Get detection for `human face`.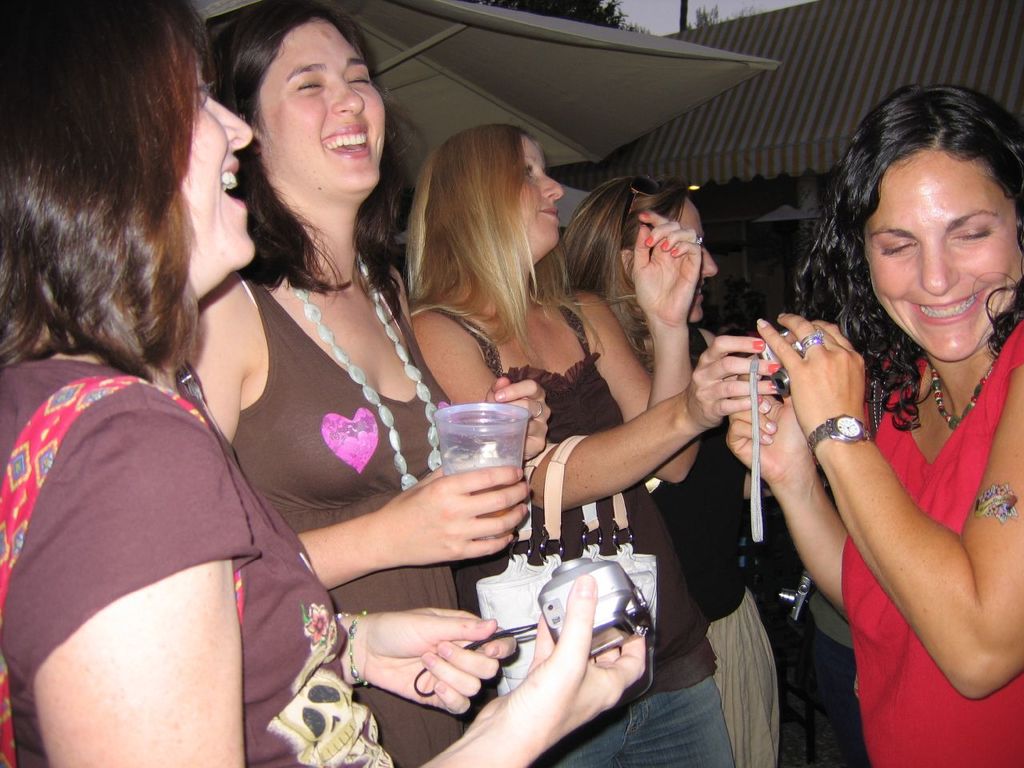
Detection: 264, 14, 385, 200.
